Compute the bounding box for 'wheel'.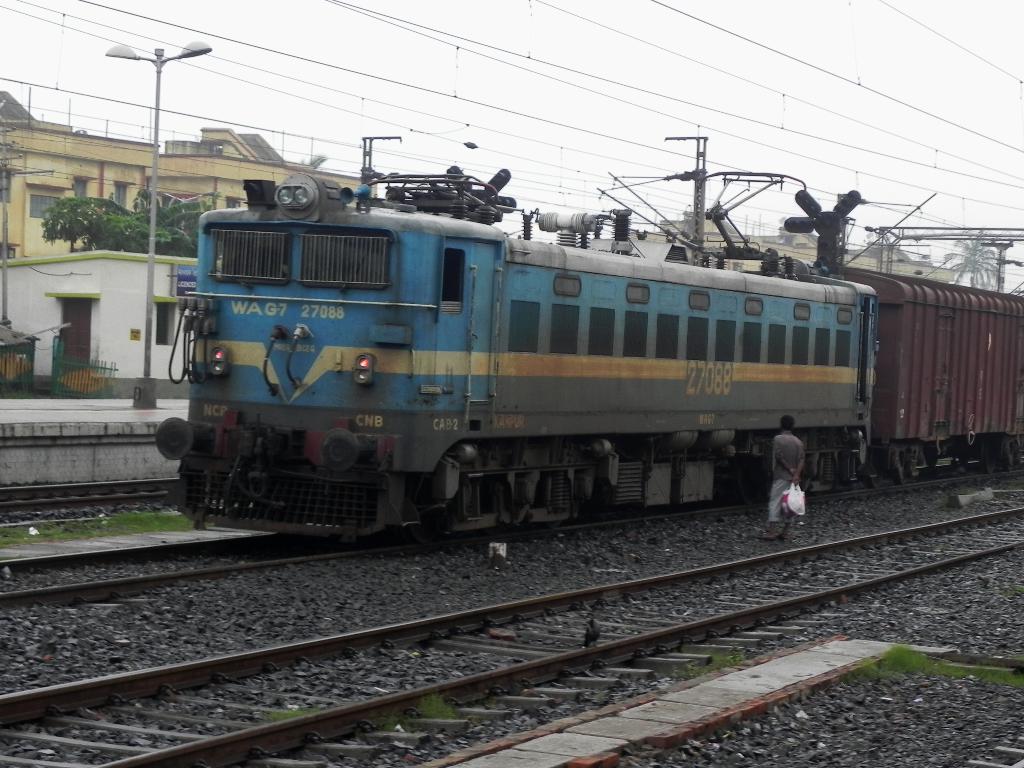
<bbox>406, 508, 453, 548</bbox>.
